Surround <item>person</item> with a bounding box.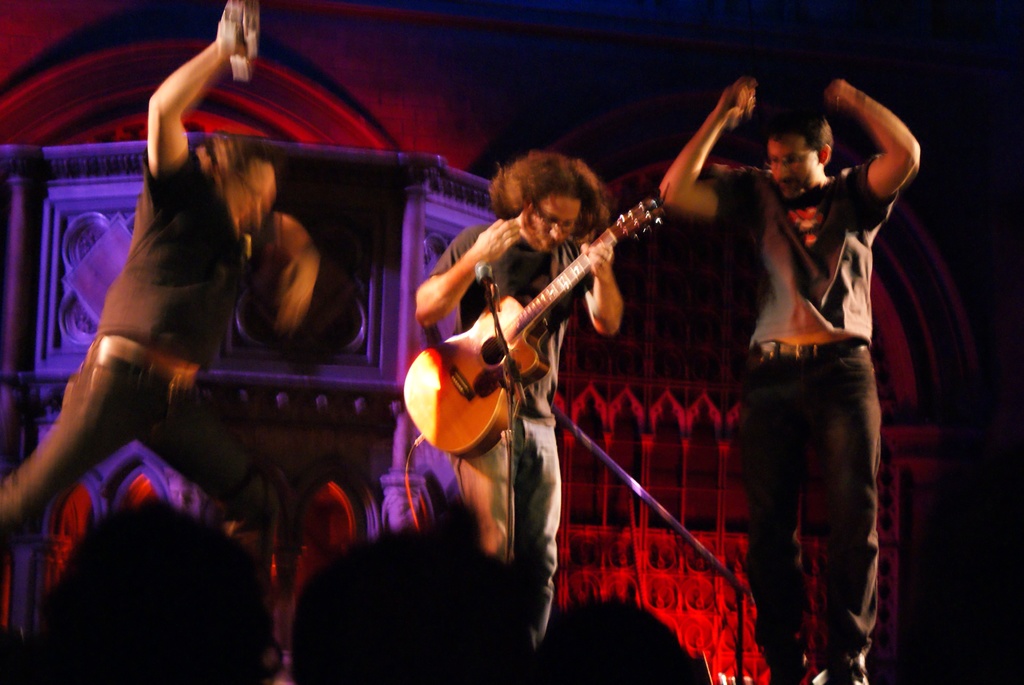
0/0/324/569.
